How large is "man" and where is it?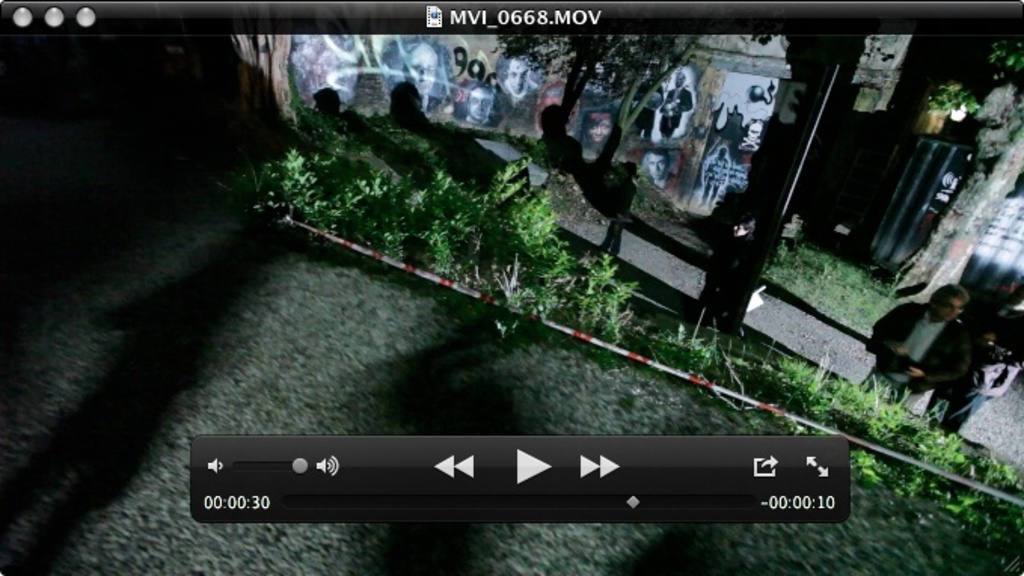
Bounding box: box(645, 152, 674, 196).
